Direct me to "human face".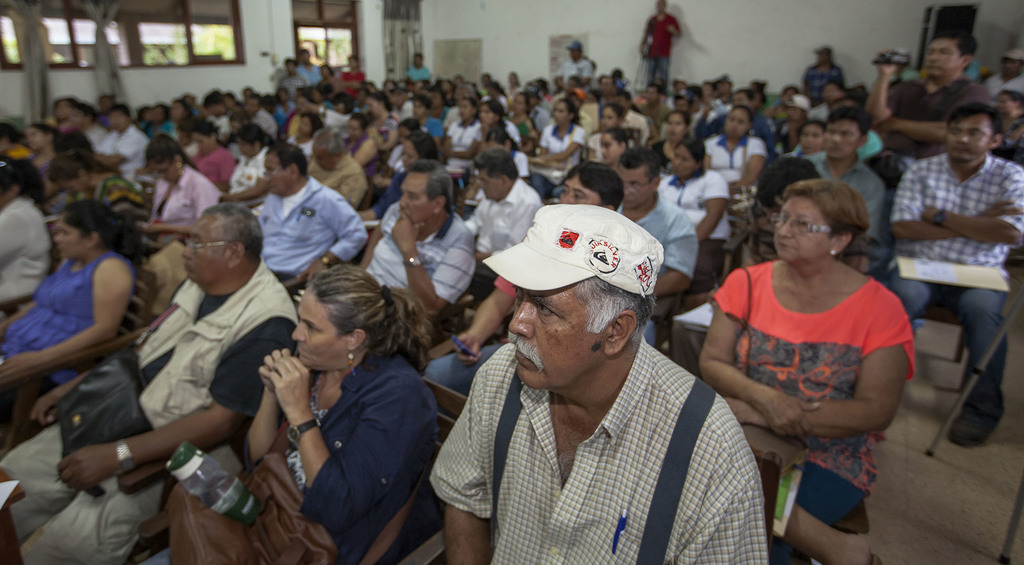
Direction: left=413, top=102, right=424, bottom=117.
